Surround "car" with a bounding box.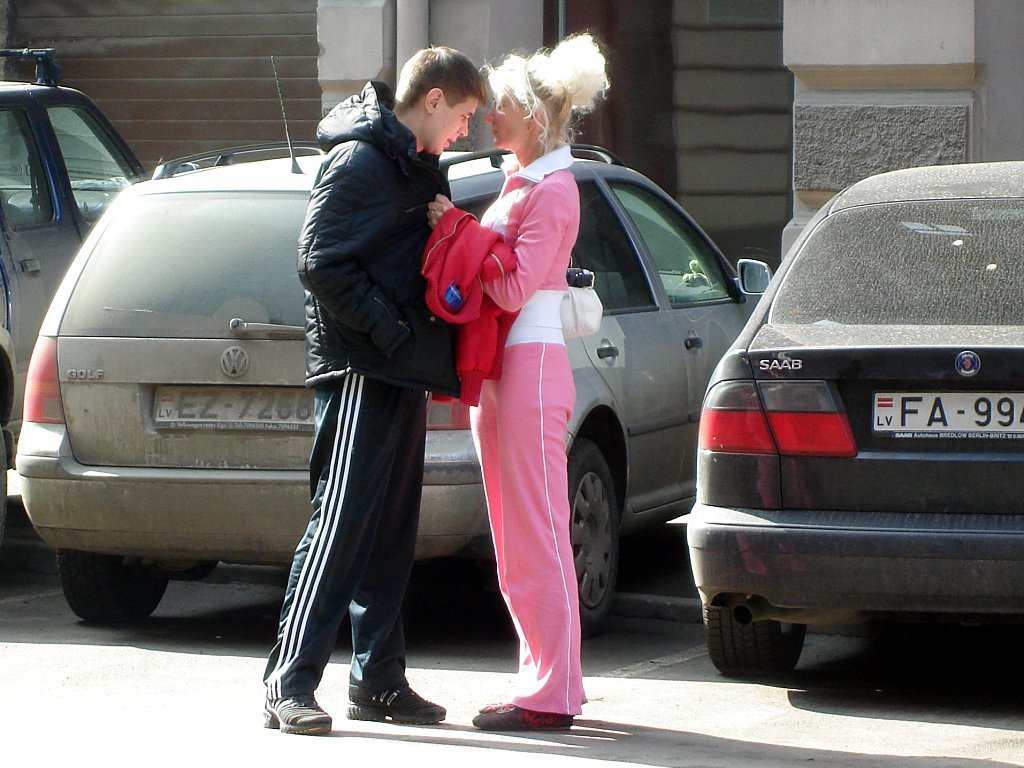
l=14, t=51, r=766, b=628.
